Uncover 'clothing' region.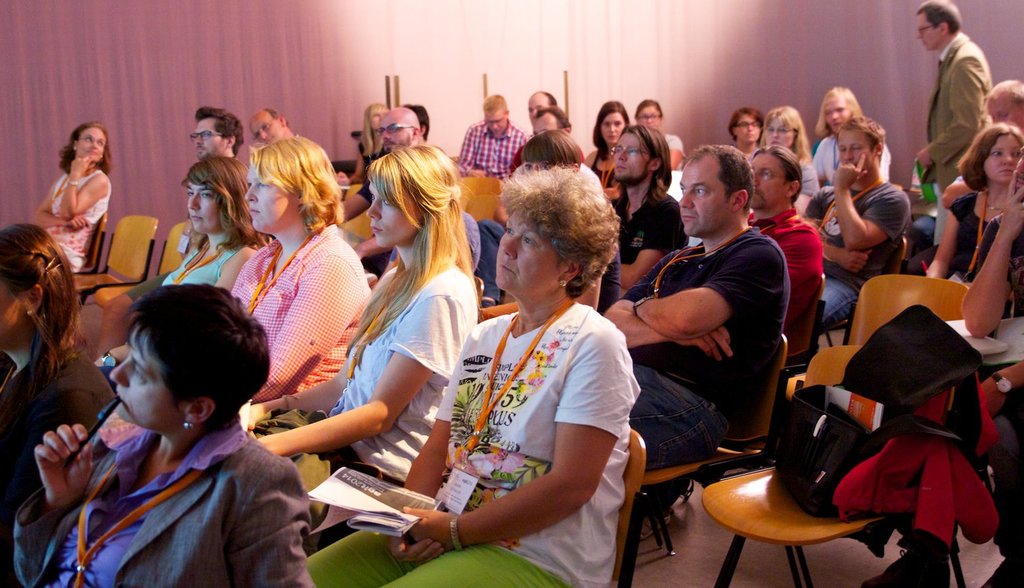
Uncovered: rect(661, 134, 695, 158).
